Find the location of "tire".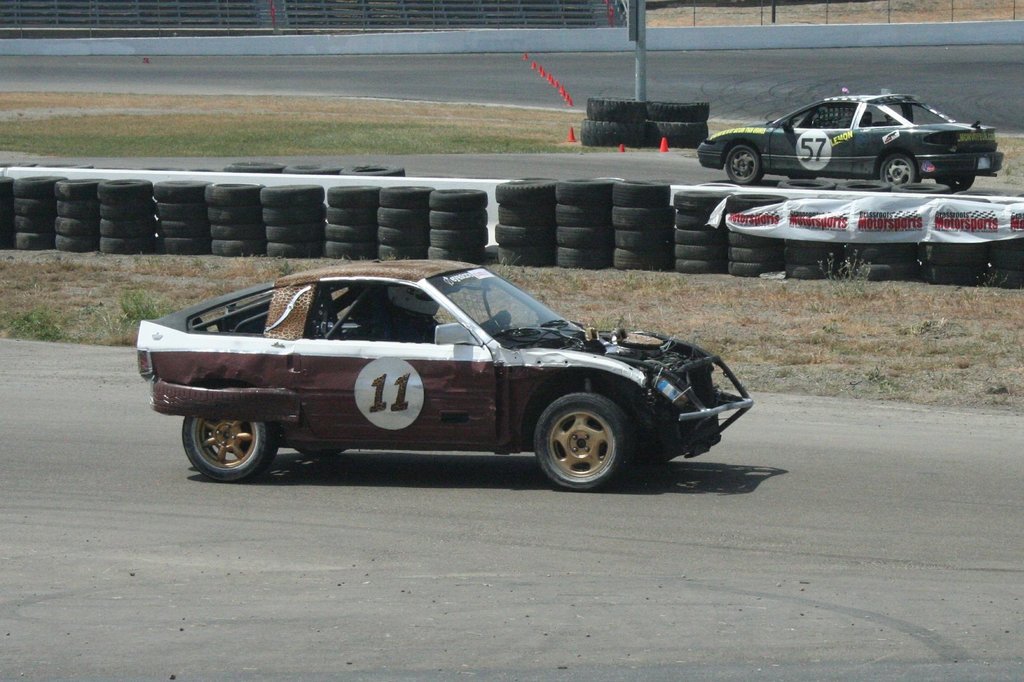
Location: rect(893, 183, 950, 193).
